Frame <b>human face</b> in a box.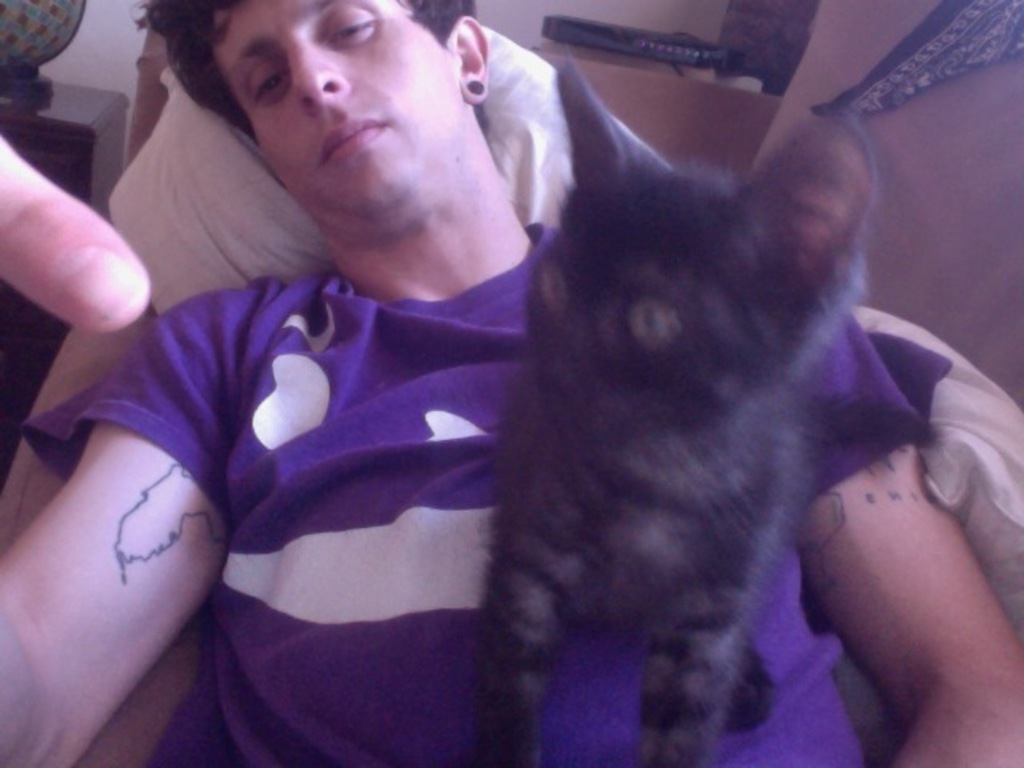
rect(205, 0, 466, 218).
